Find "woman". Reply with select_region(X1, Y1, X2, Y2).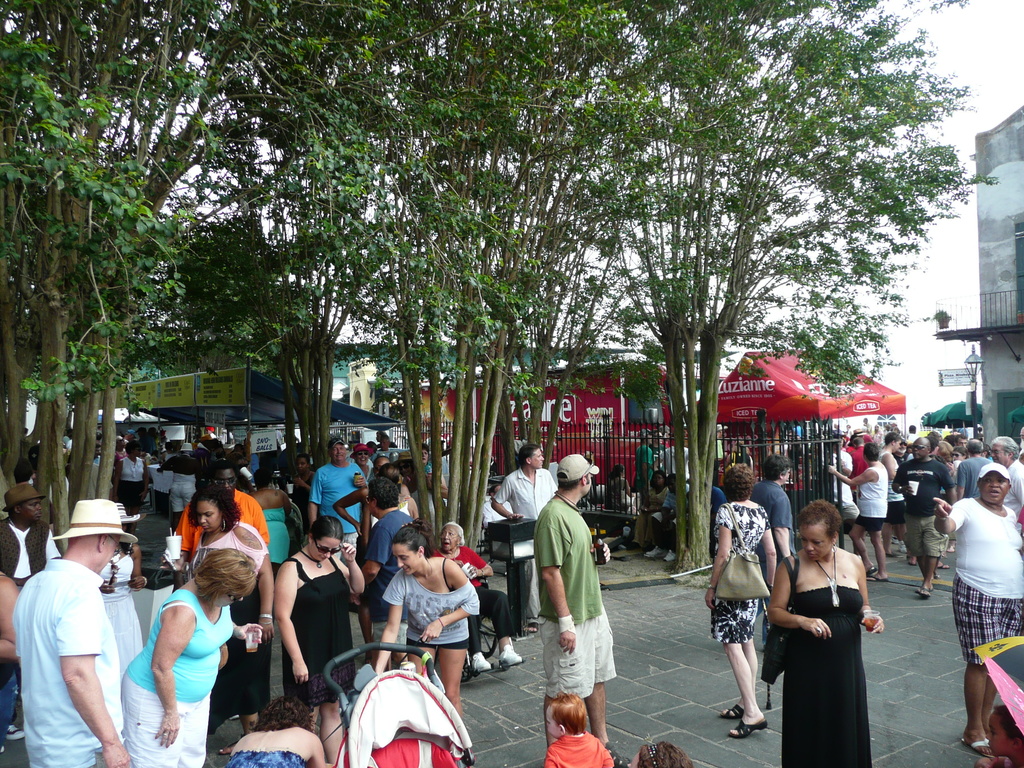
select_region(113, 434, 129, 463).
